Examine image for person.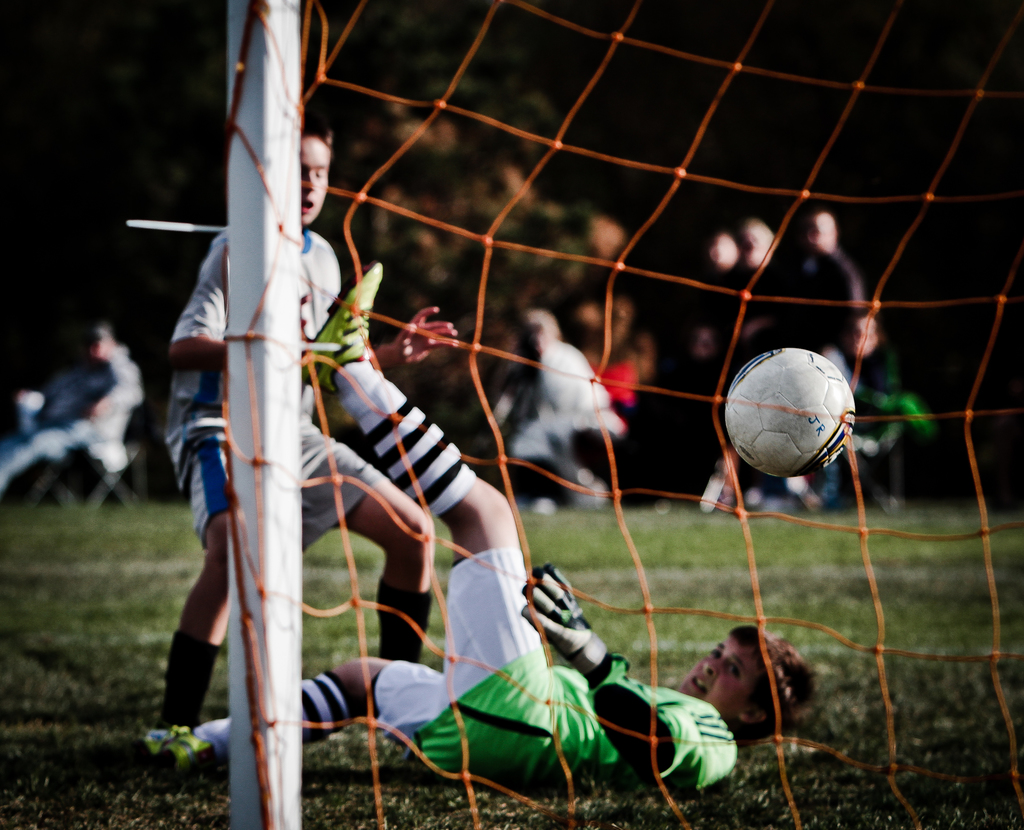
Examination result: detection(797, 205, 874, 365).
